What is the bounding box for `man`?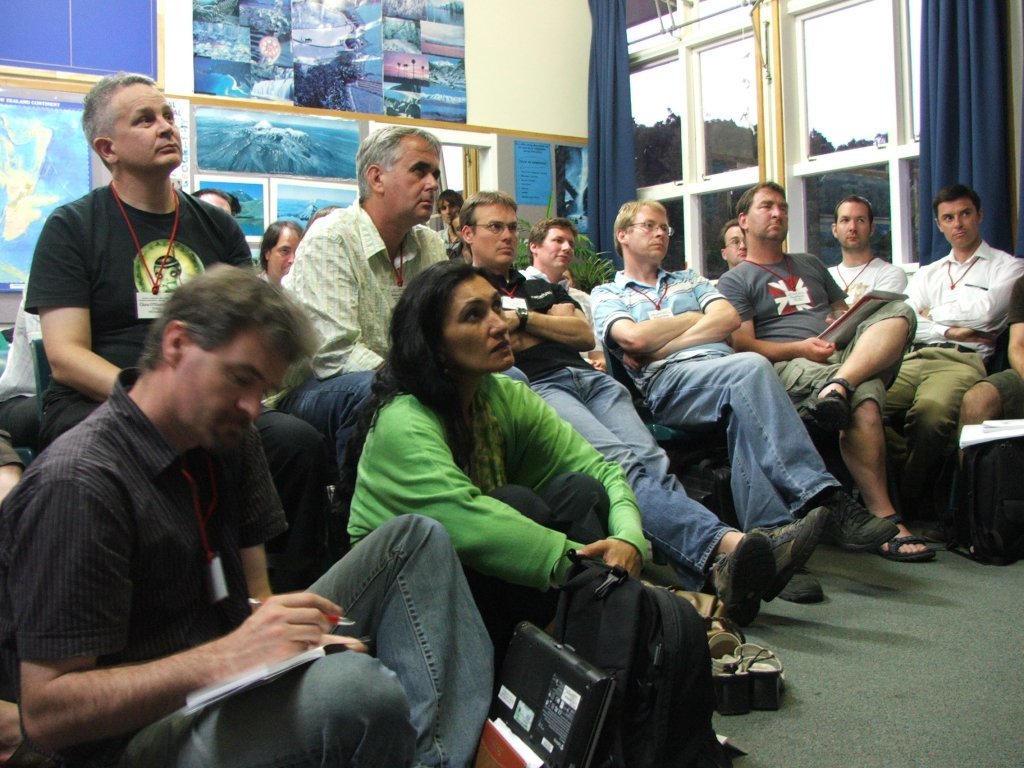
left=505, top=198, right=607, bottom=409.
